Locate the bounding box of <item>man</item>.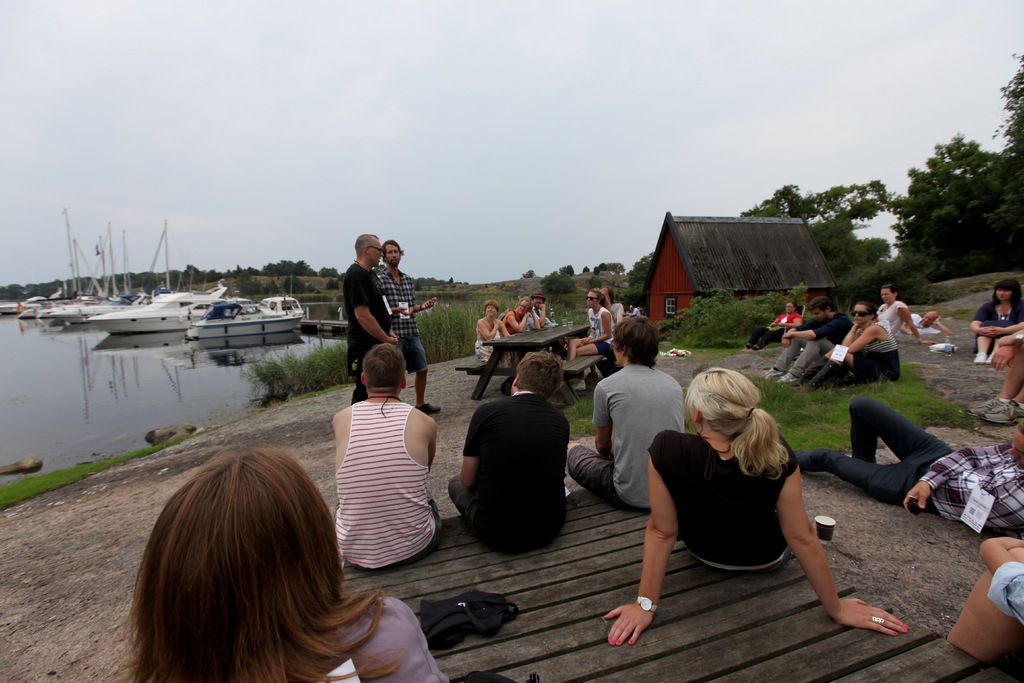
Bounding box: pyautogui.locateOnScreen(770, 295, 851, 385).
